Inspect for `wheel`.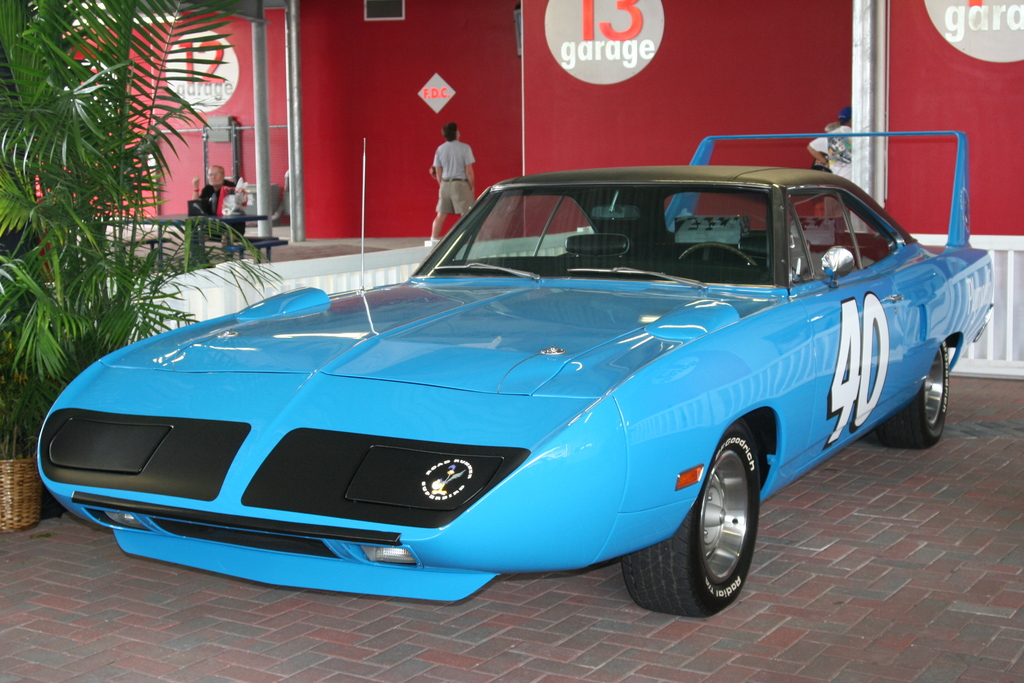
Inspection: (619,417,772,621).
